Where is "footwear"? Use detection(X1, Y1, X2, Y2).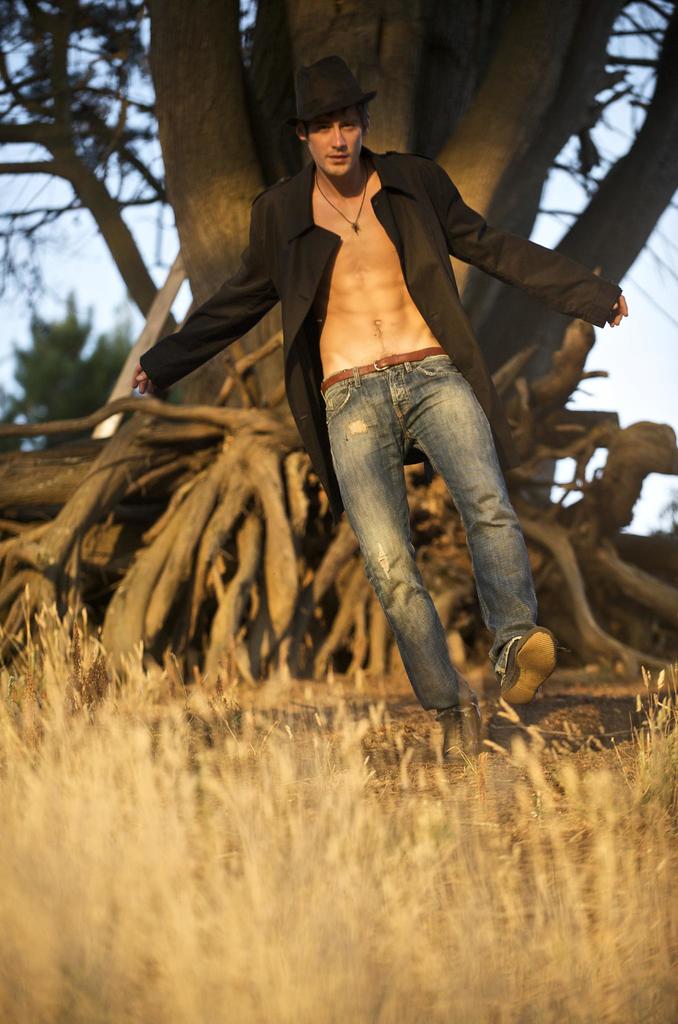
detection(500, 625, 563, 711).
